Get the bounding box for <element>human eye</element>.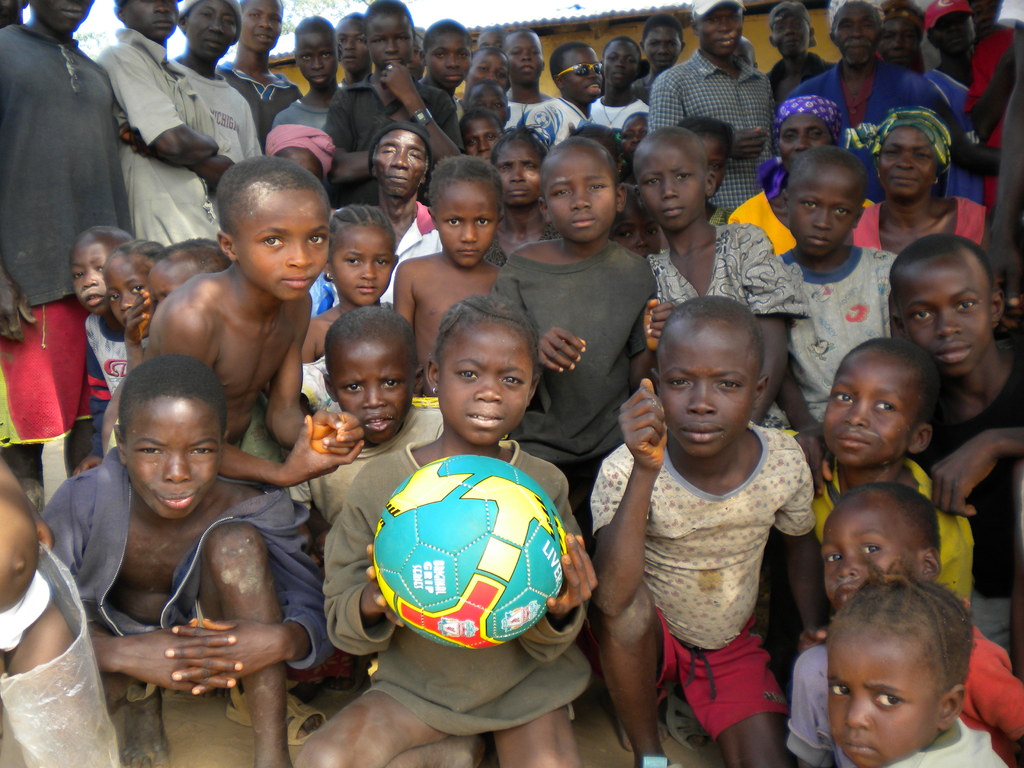
<box>70,269,82,280</box>.
